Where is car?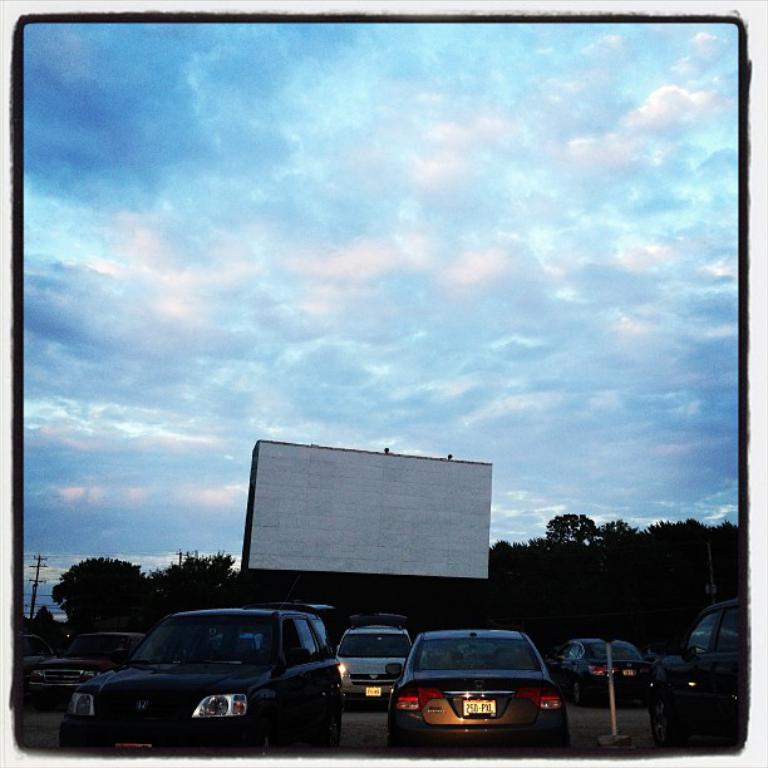
59/607/371/754.
